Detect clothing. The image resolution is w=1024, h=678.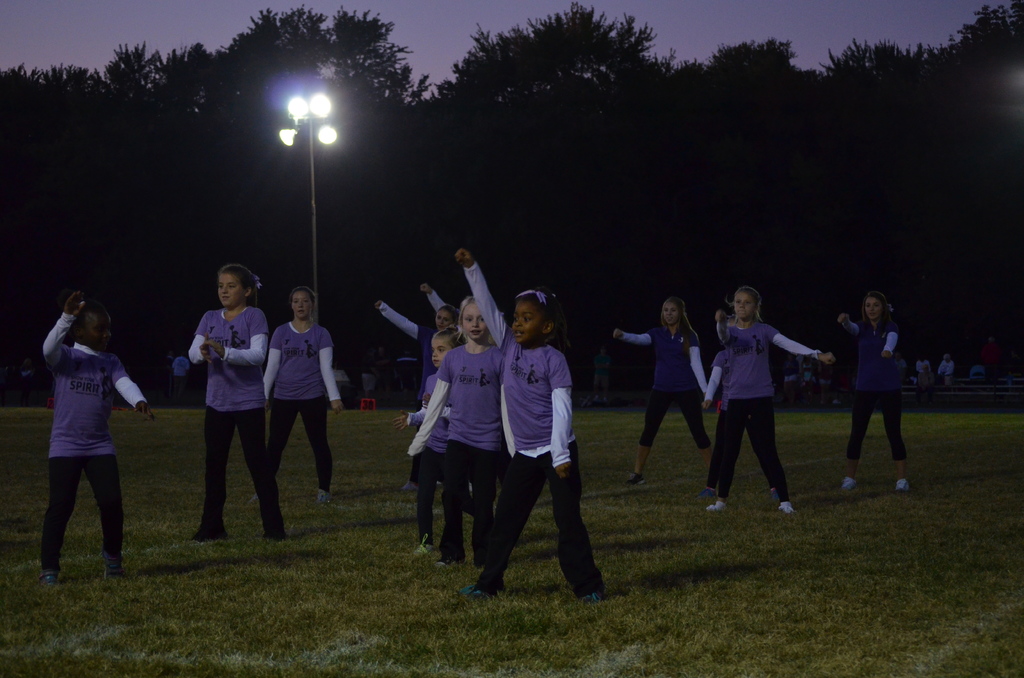
BBox(260, 306, 349, 483).
